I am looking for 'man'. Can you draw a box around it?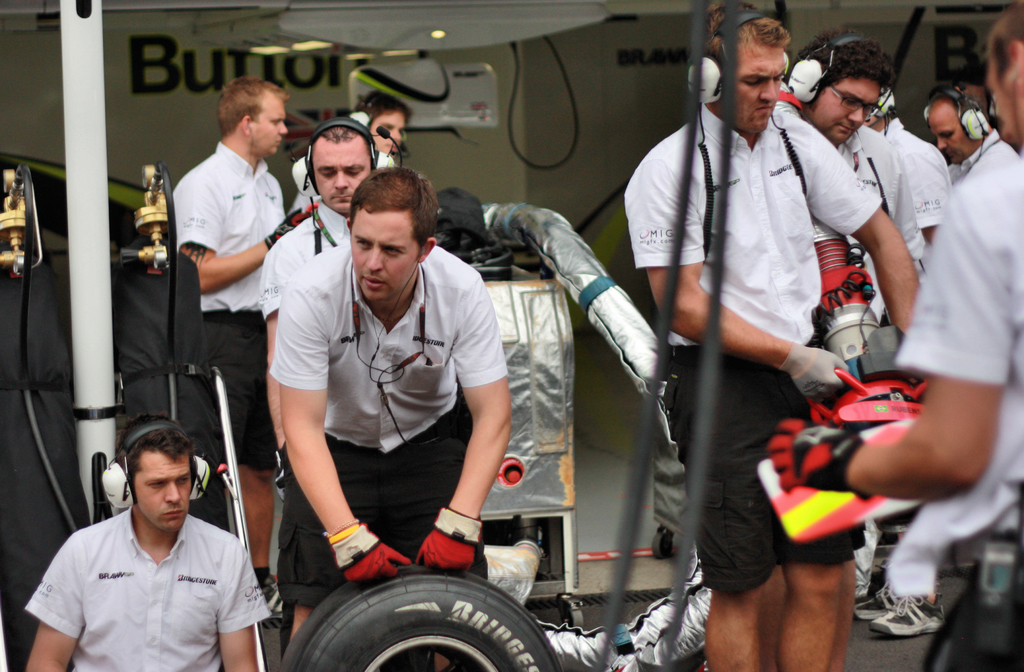
Sure, the bounding box is Rect(747, 22, 946, 637).
